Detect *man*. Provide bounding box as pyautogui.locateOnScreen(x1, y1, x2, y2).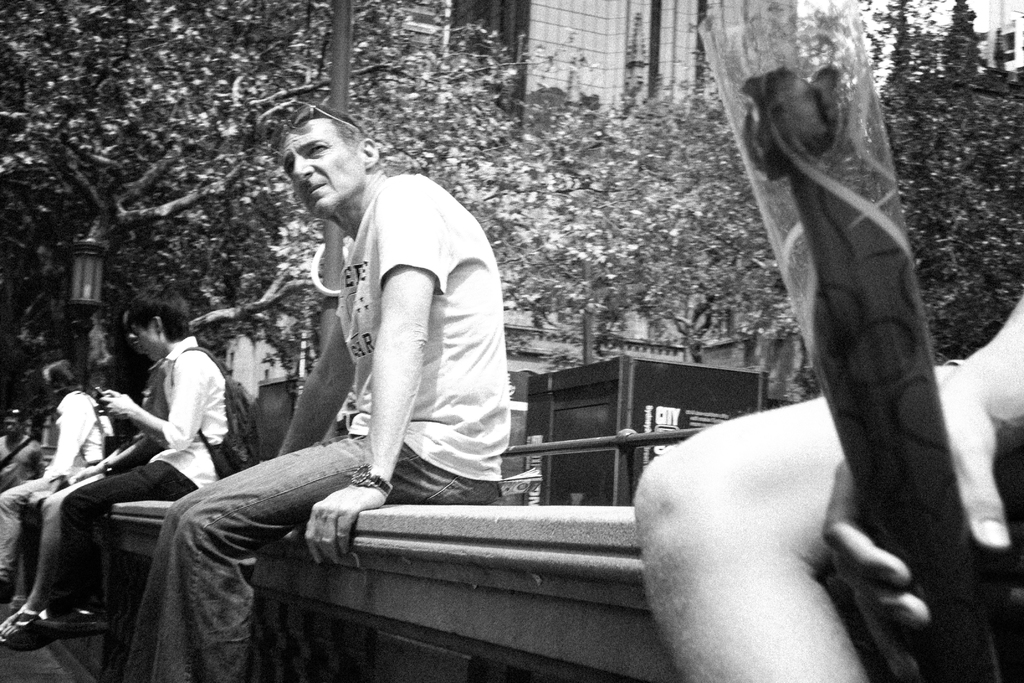
pyautogui.locateOnScreen(129, 101, 510, 682).
